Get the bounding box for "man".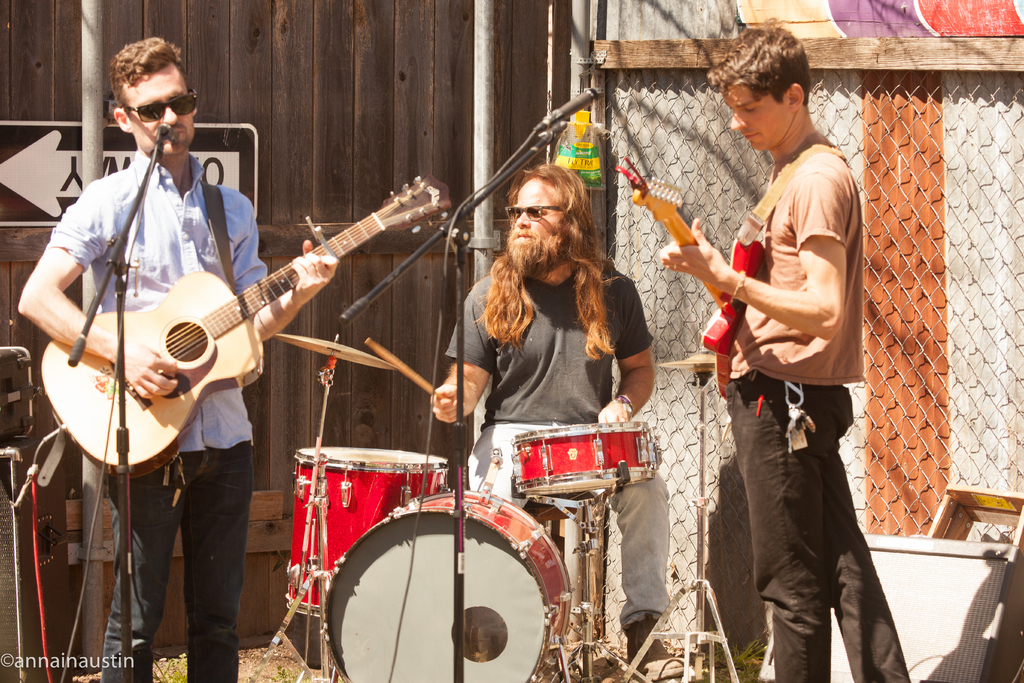
(435, 163, 688, 682).
